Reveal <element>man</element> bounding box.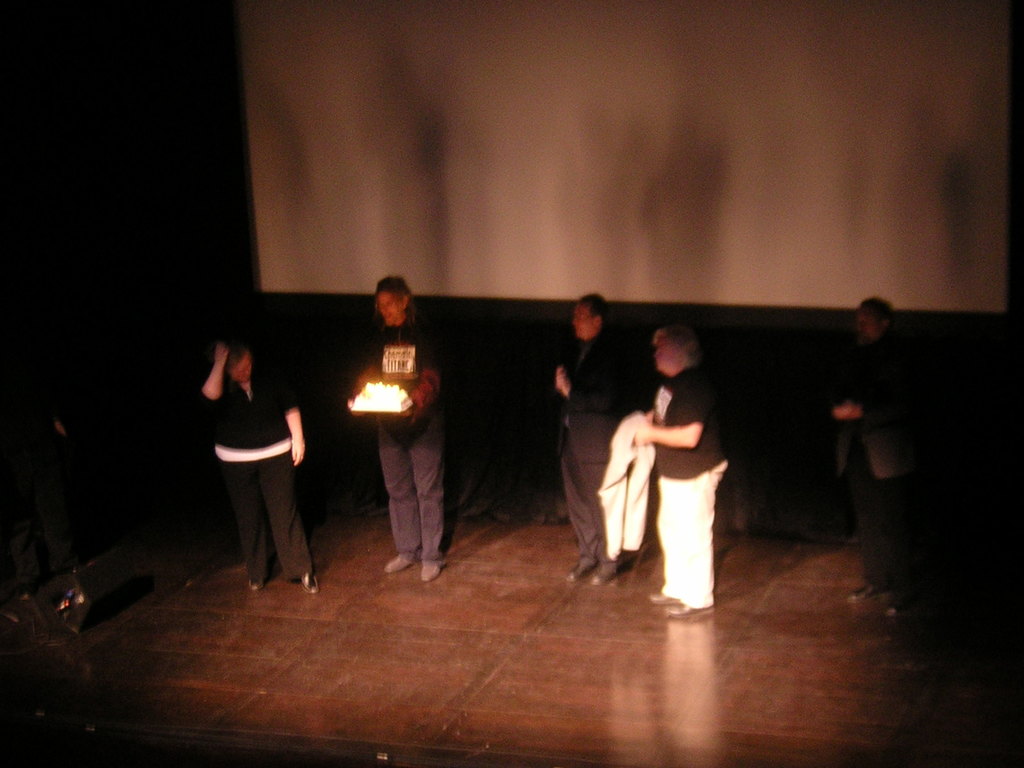
Revealed: rect(555, 301, 620, 585).
